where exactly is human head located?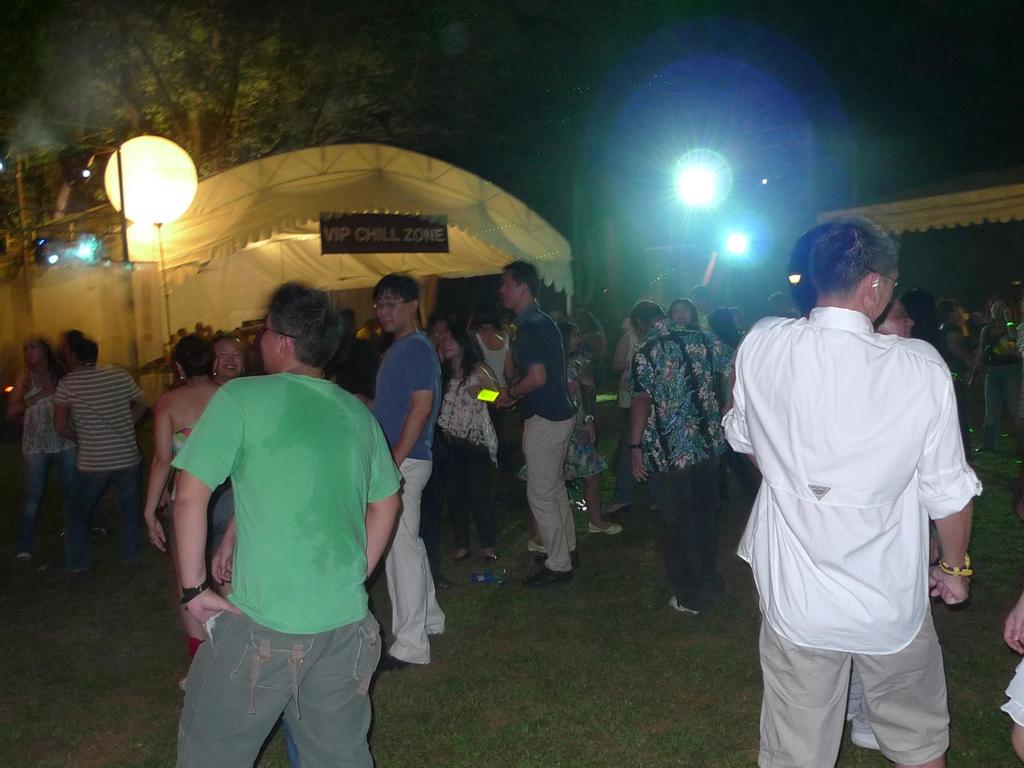
Its bounding box is [67, 337, 98, 364].
